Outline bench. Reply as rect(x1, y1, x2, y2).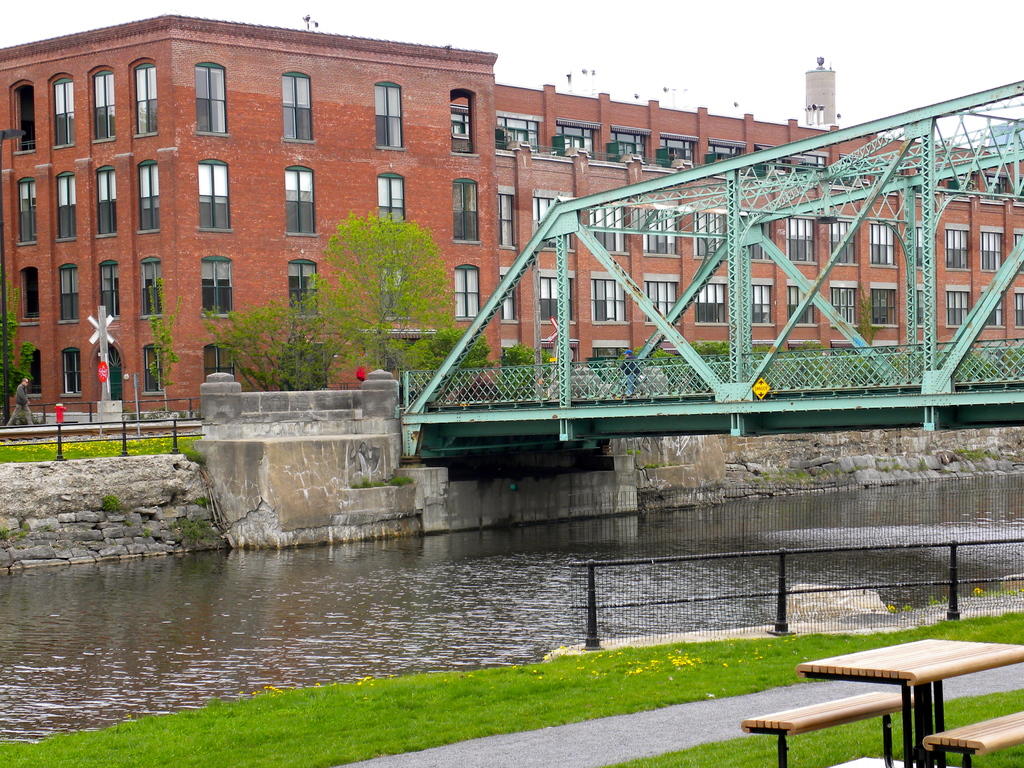
rect(860, 674, 1023, 767).
